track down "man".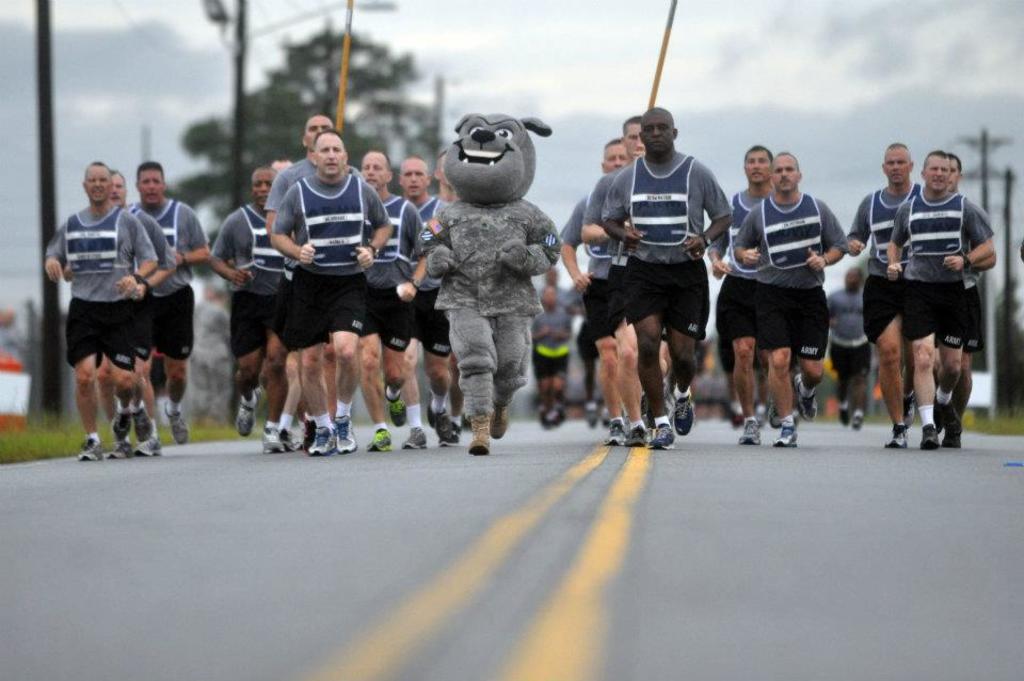
Tracked to box(554, 131, 647, 446).
